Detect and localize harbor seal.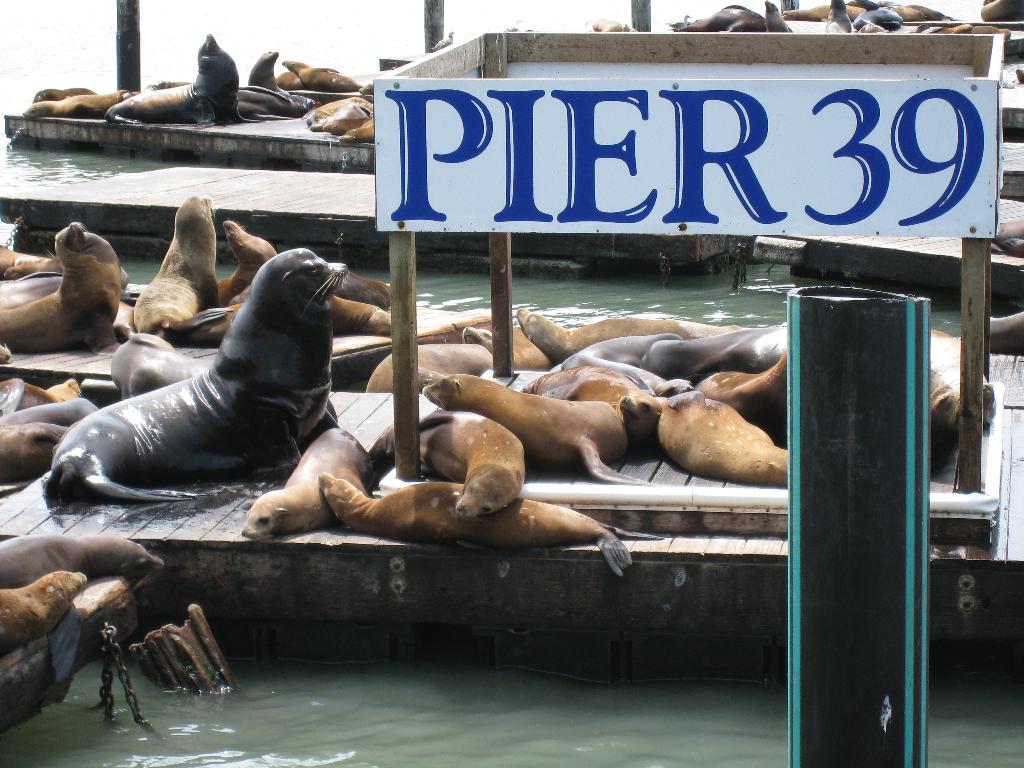
Localized at [237,426,396,540].
